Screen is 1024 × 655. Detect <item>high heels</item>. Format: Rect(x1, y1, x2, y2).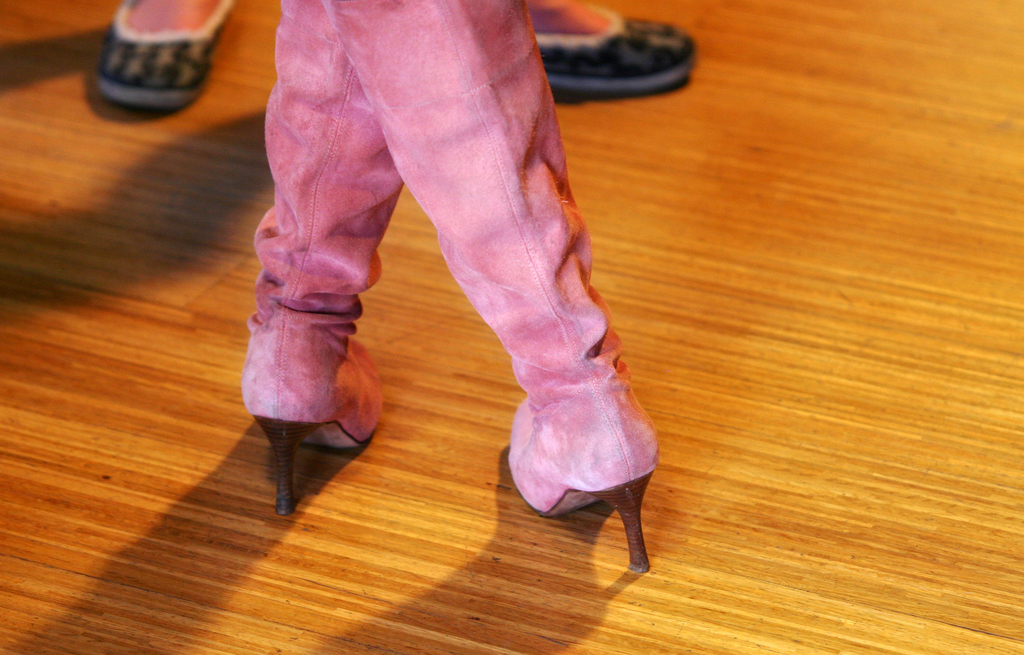
Rect(243, 0, 403, 520).
